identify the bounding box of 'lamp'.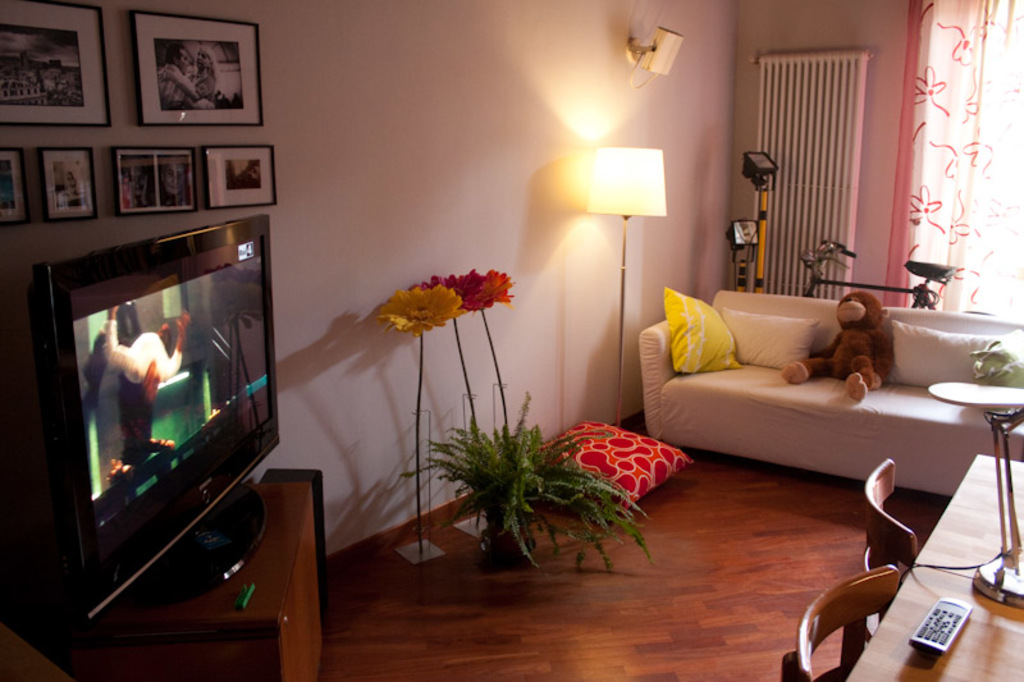
pyautogui.locateOnScreen(595, 143, 668, 426).
